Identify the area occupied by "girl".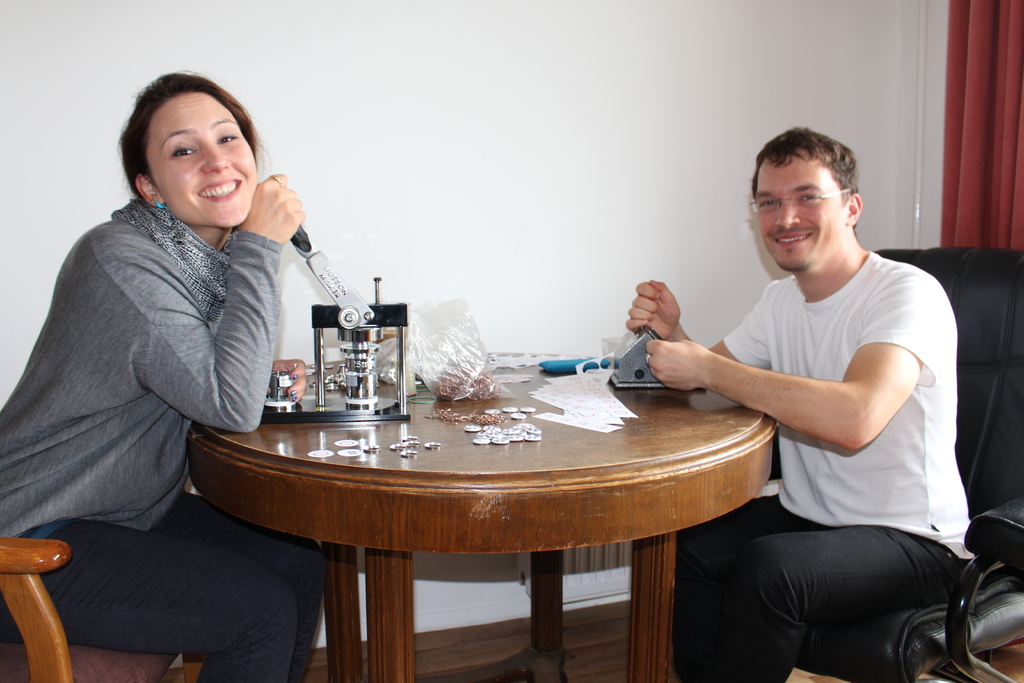
Area: [0,64,335,682].
